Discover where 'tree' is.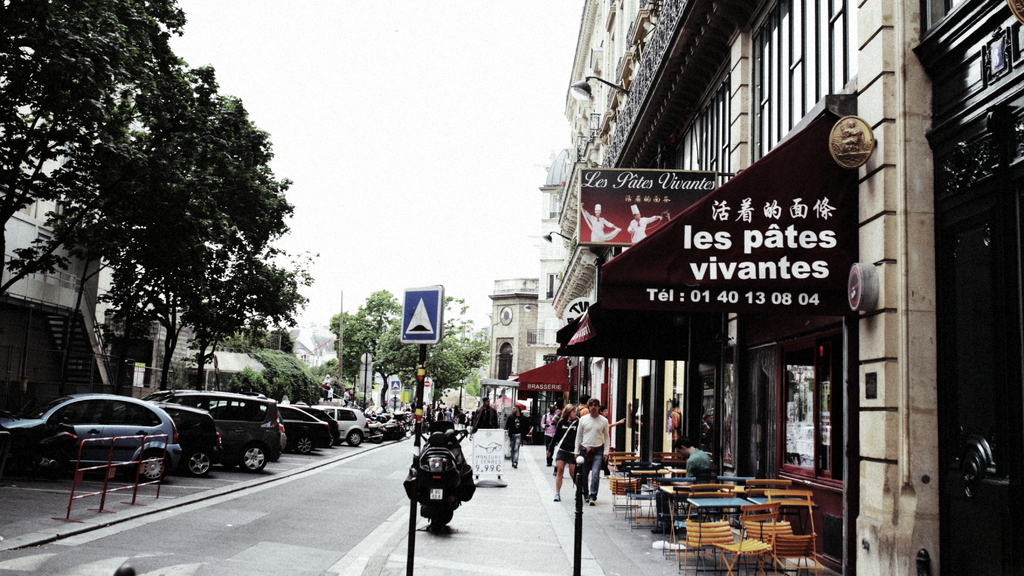
Discovered at (417, 302, 493, 431).
